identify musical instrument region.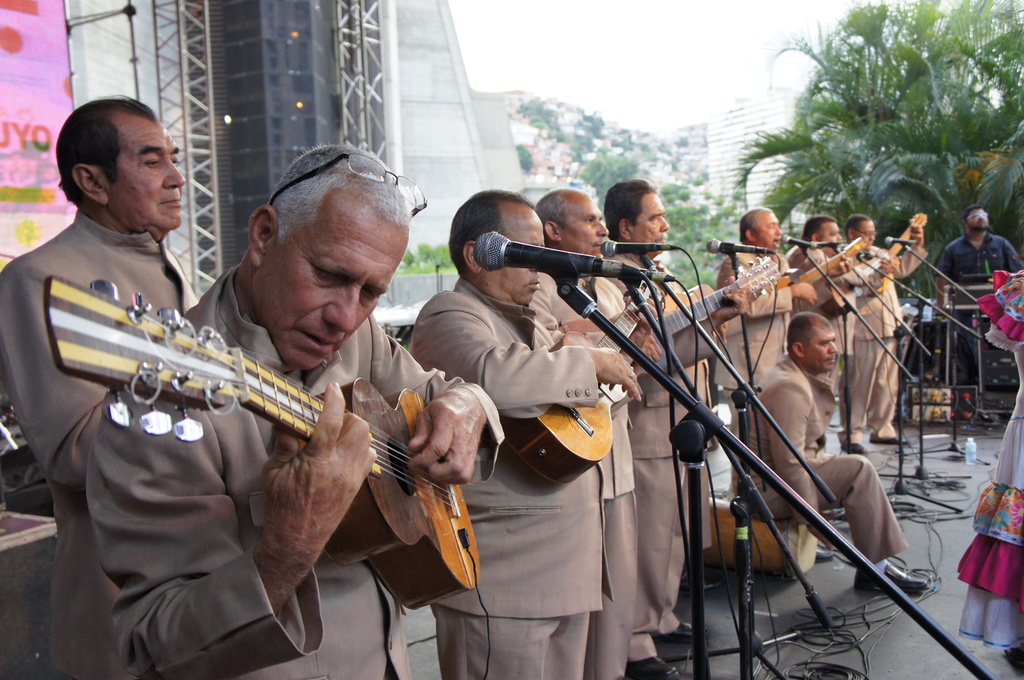
Region: crop(849, 214, 930, 291).
